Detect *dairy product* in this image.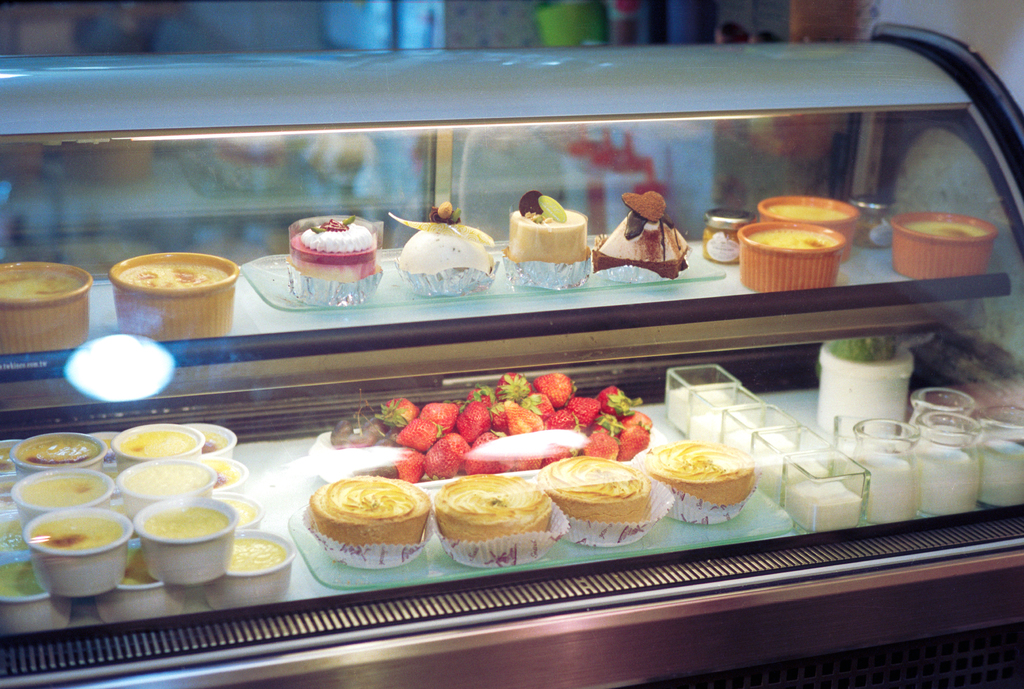
Detection: bbox=[125, 451, 200, 501].
